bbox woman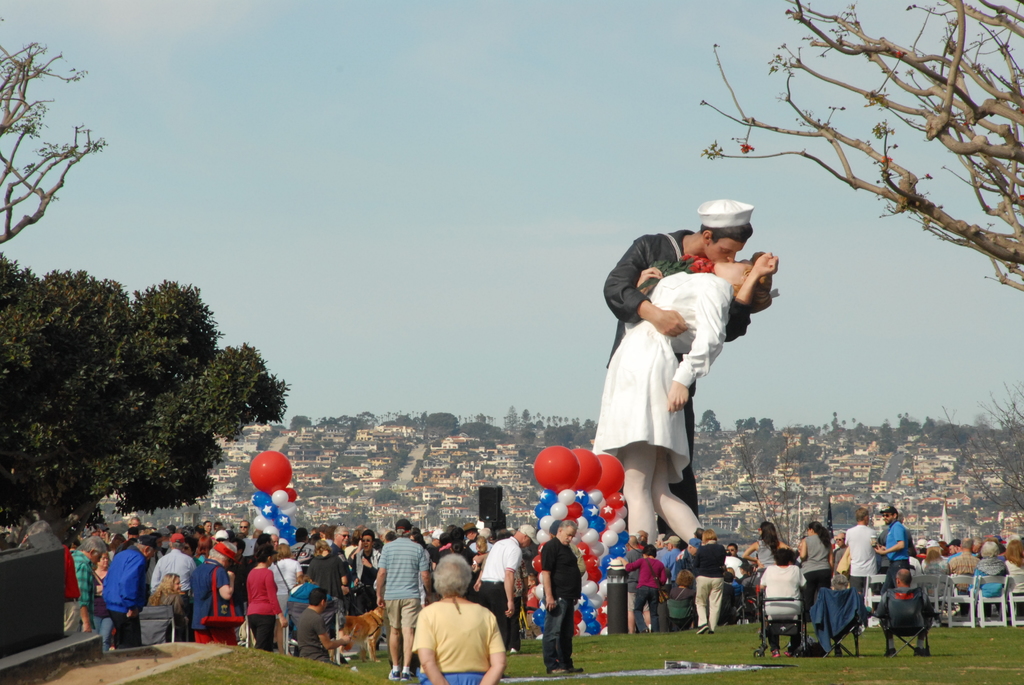
x1=195 y1=523 x2=216 y2=559
